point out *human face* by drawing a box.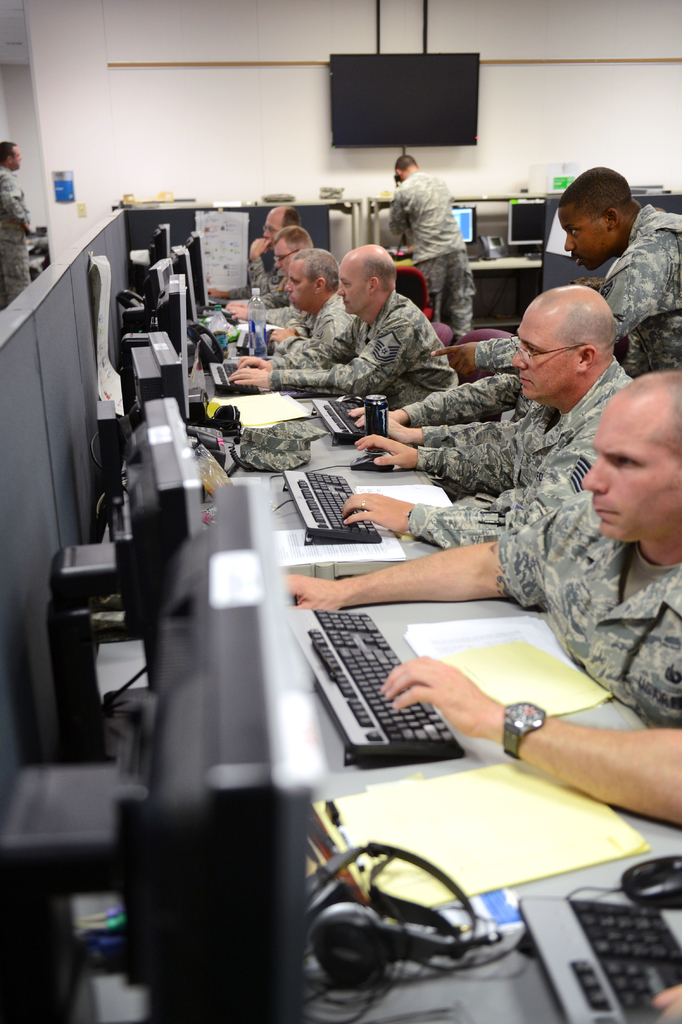
box=[556, 211, 610, 271].
